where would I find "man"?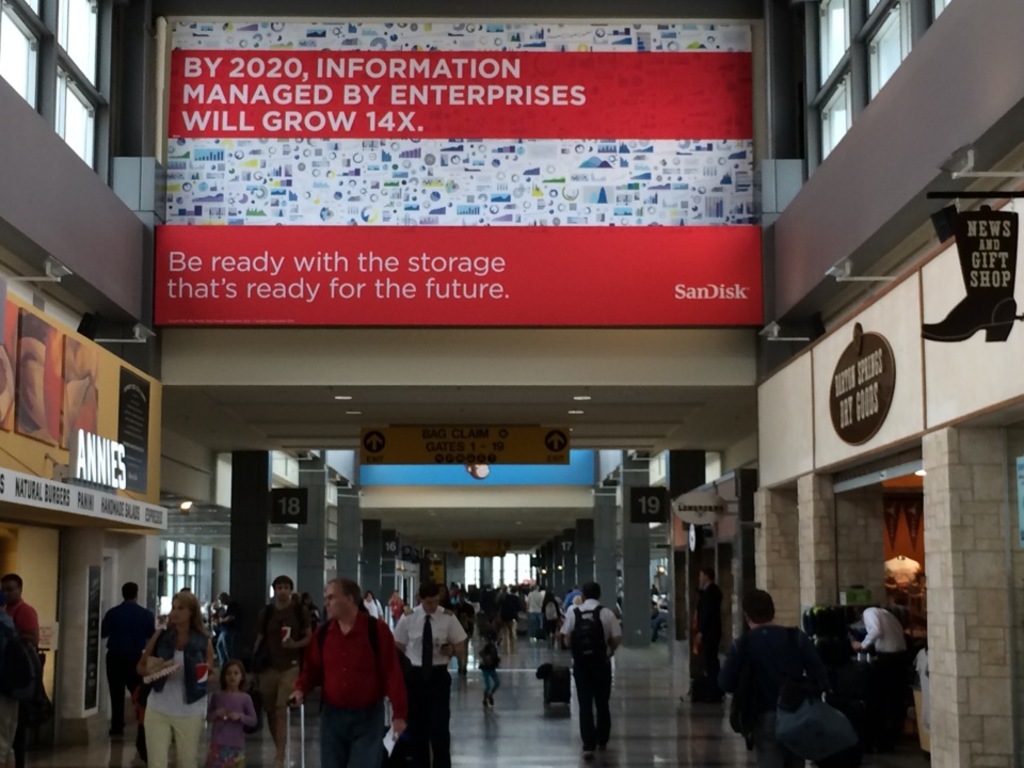
At <region>556, 581, 624, 755</region>.
